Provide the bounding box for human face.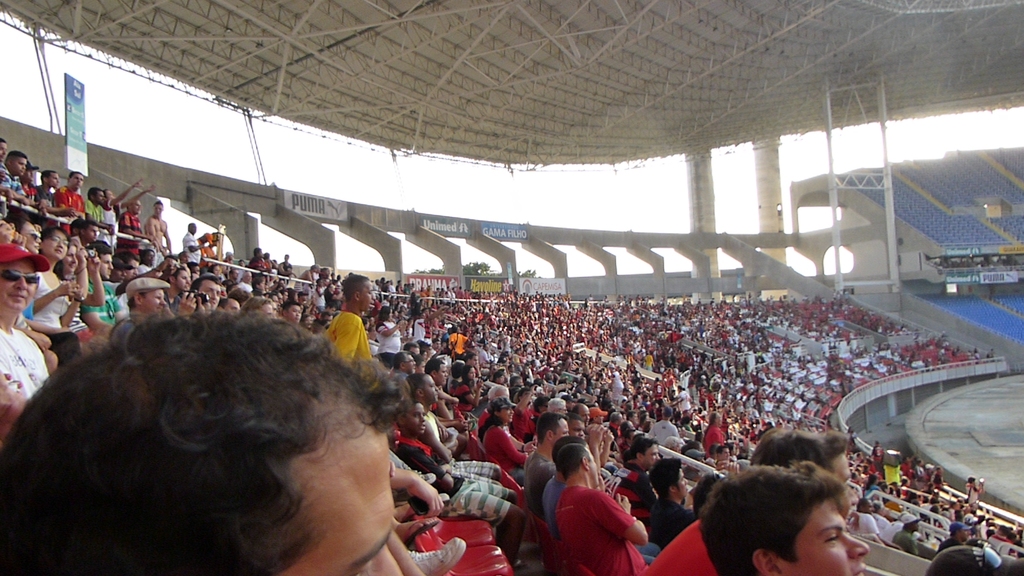
<bbox>98, 250, 114, 280</bbox>.
